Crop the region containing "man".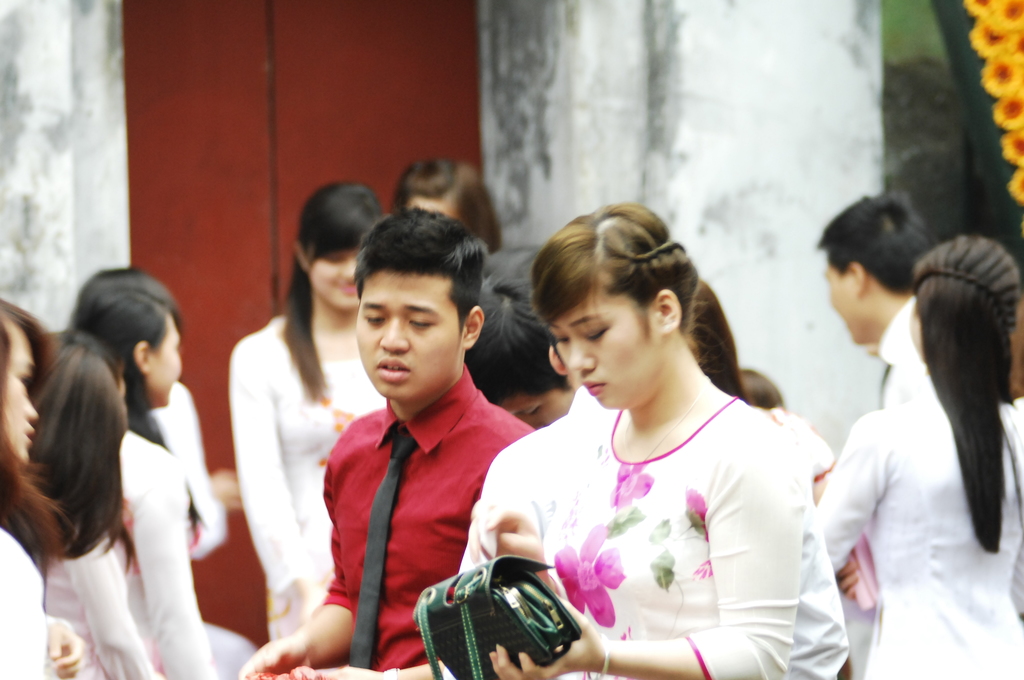
Crop region: box=[301, 231, 550, 673].
